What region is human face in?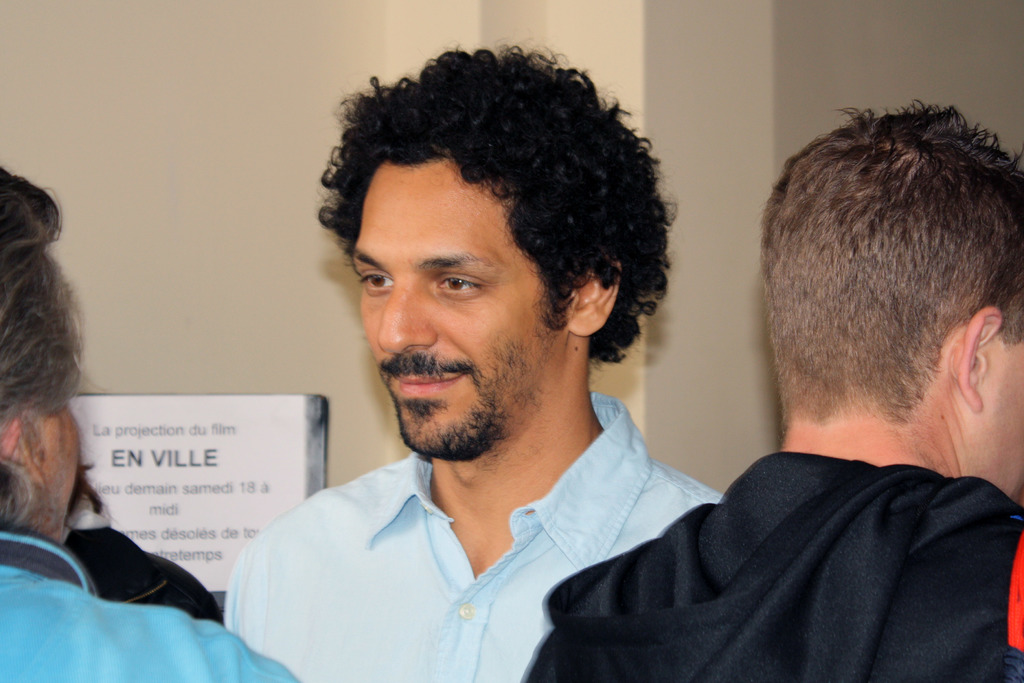
346,168,569,470.
